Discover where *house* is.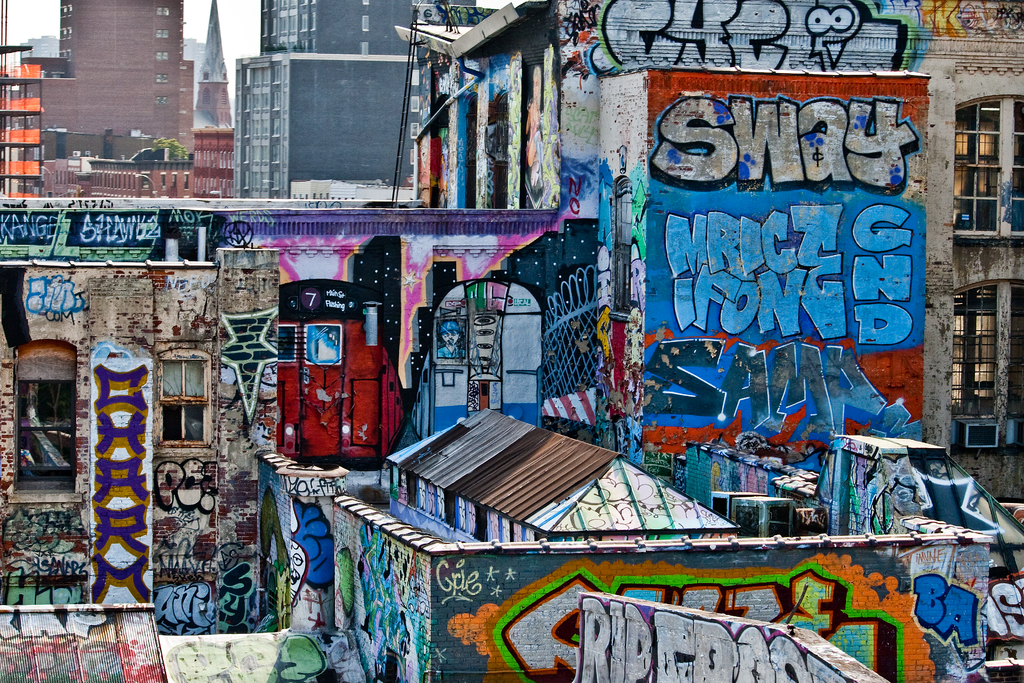
Discovered at crop(194, 0, 236, 128).
